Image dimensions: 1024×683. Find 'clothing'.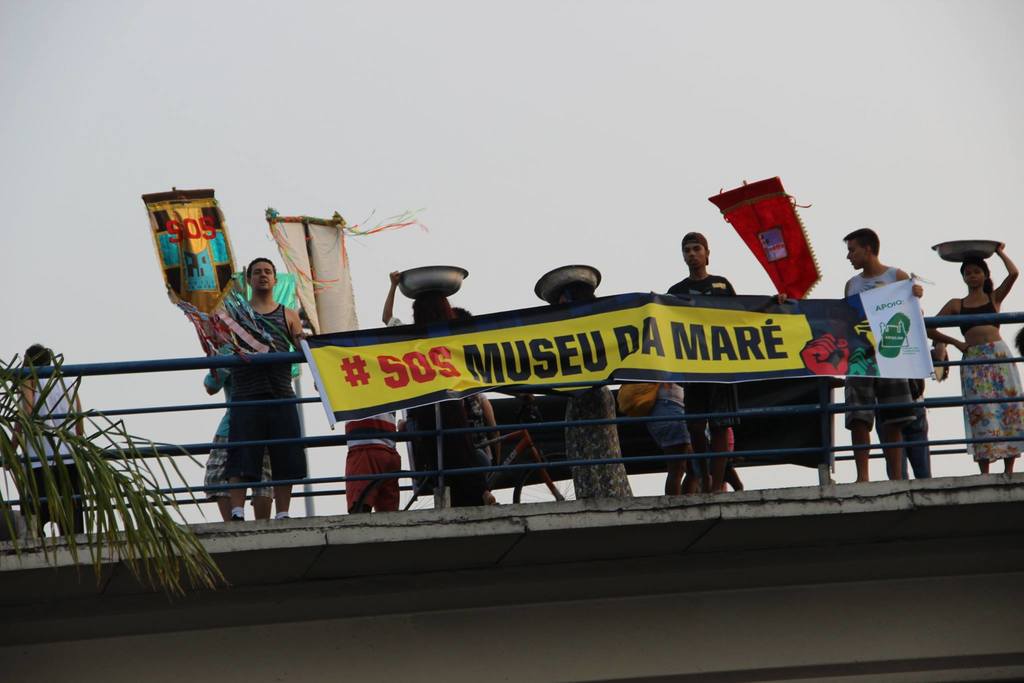
left=647, top=377, right=689, bottom=450.
